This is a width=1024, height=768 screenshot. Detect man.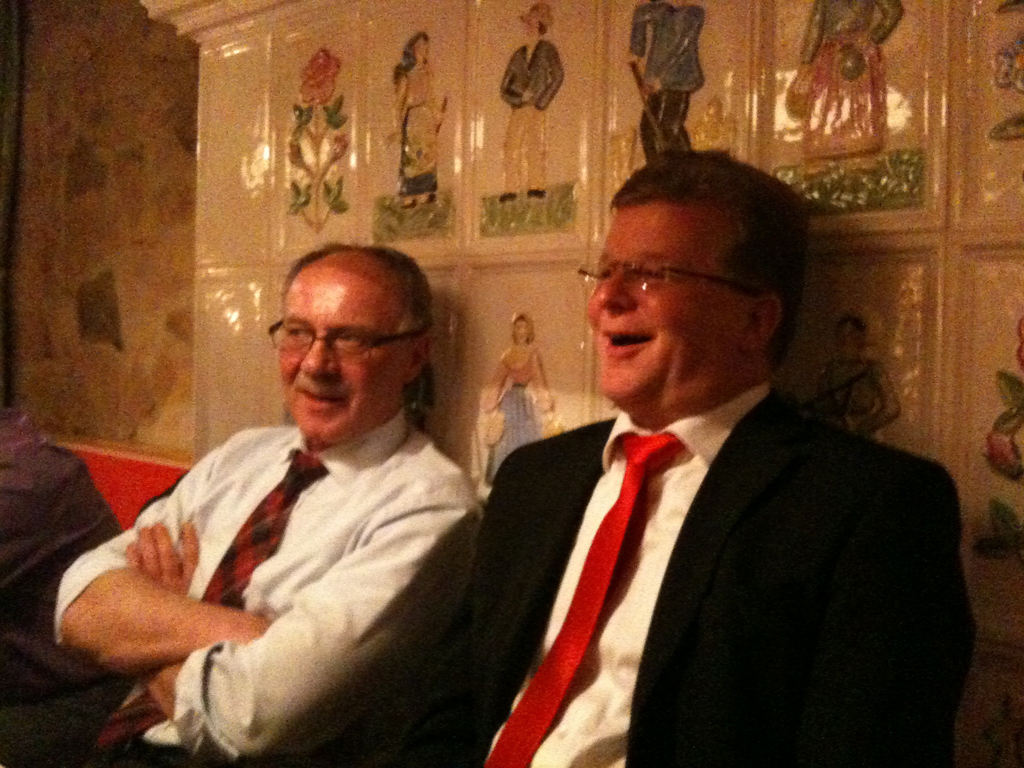
56 240 481 767.
